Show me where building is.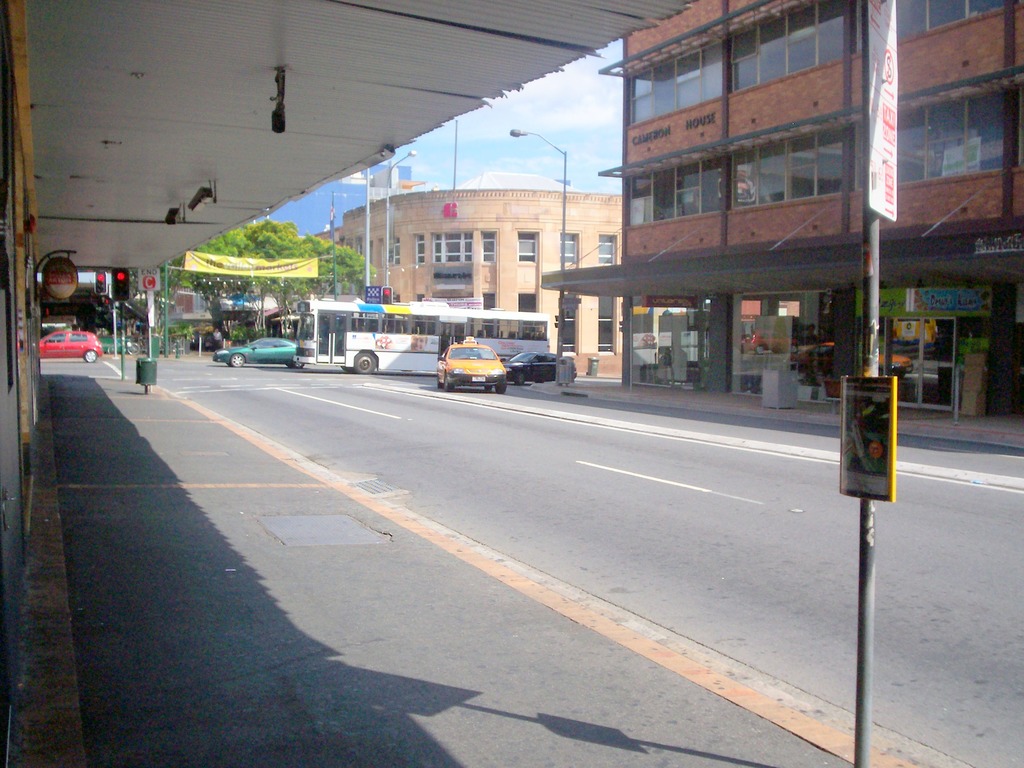
building is at (604, 0, 1023, 426).
